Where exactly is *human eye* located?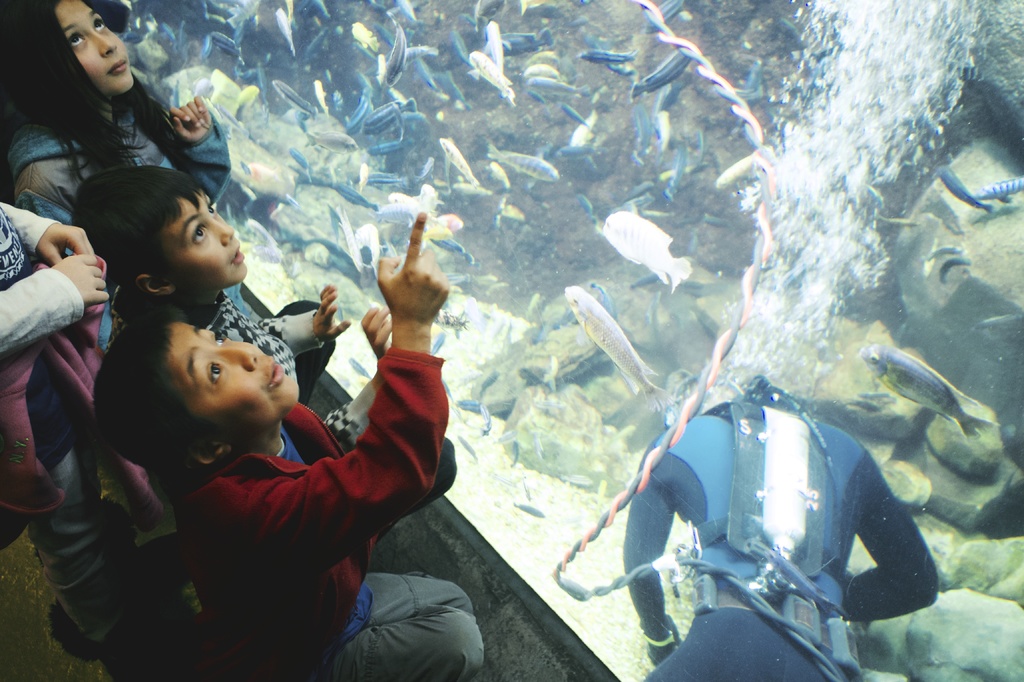
Its bounding box is bbox(64, 29, 86, 47).
